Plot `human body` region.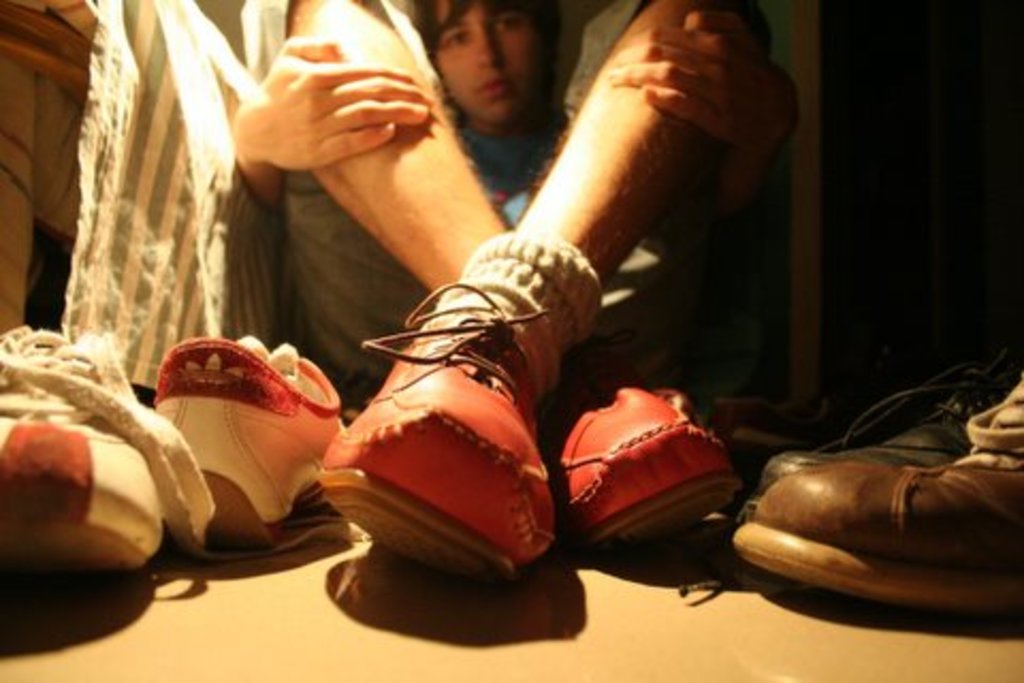
Plotted at {"left": 105, "top": 23, "right": 909, "bottom": 662}.
